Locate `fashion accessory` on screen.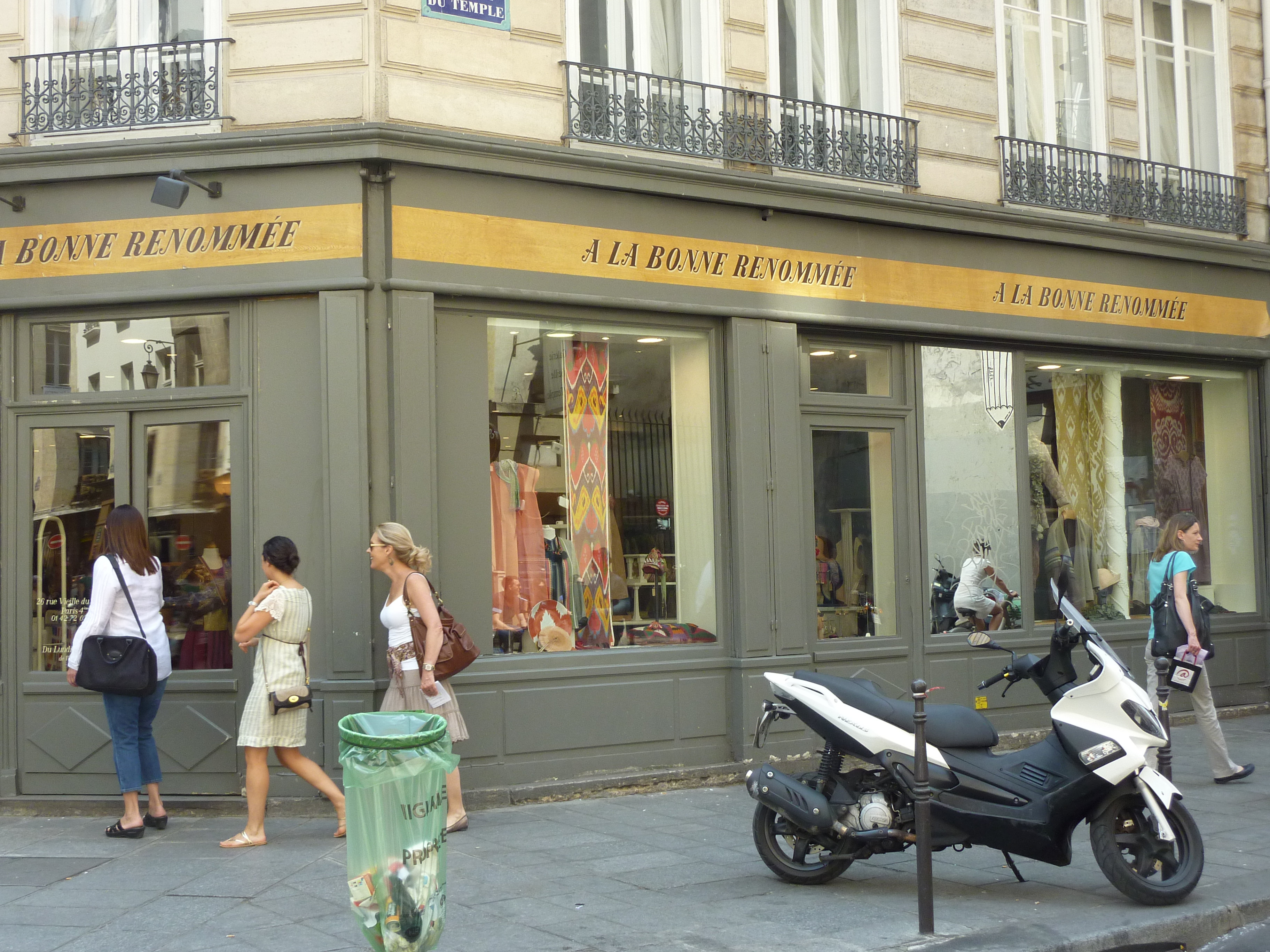
On screen at BBox(95, 224, 109, 249).
